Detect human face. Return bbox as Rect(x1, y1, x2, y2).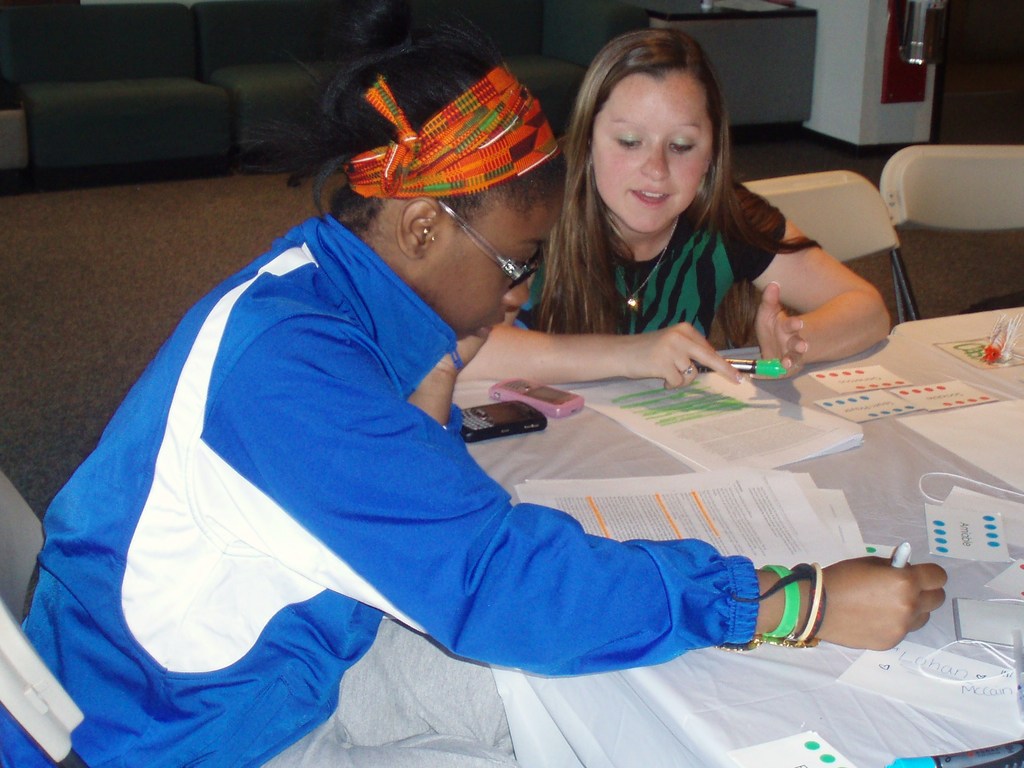
Rect(592, 68, 716, 230).
